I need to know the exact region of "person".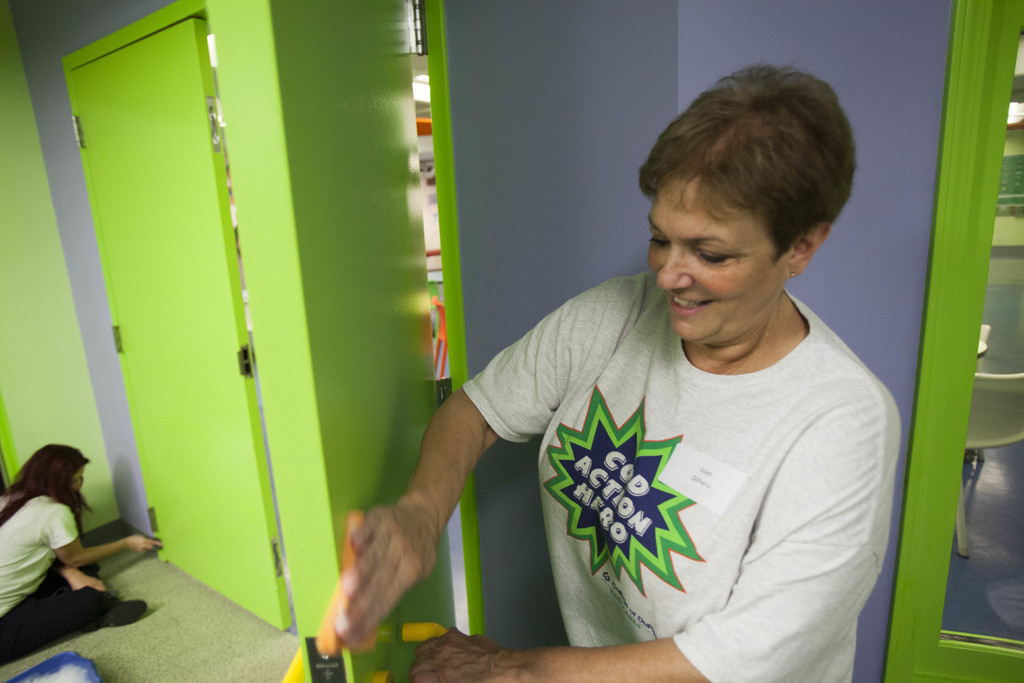
Region: box(0, 442, 163, 665).
